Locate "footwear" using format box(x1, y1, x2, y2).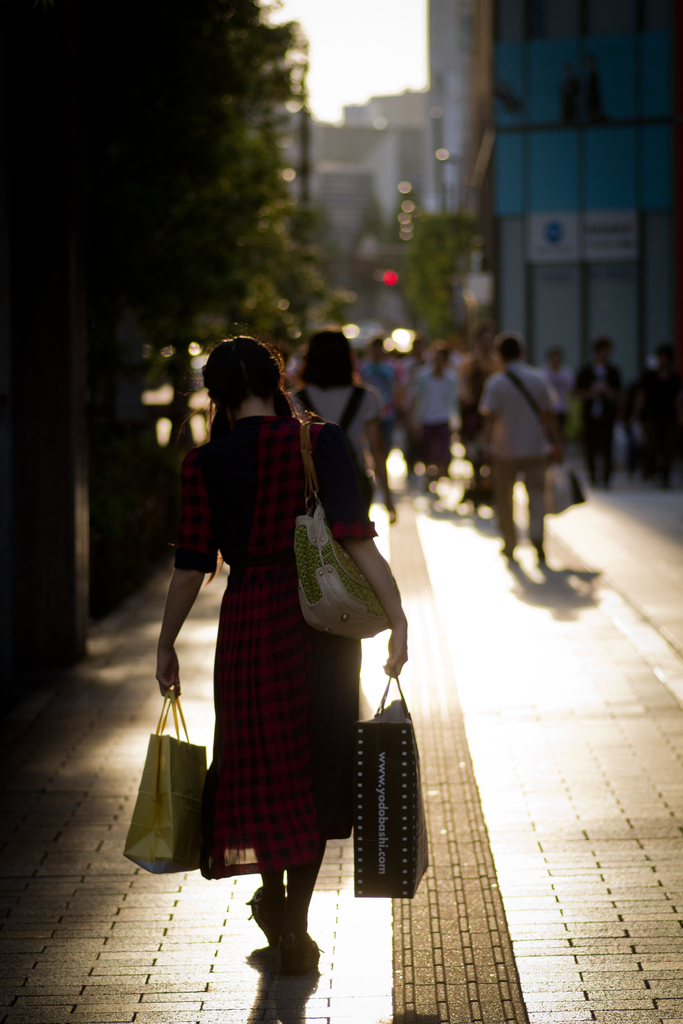
box(278, 940, 322, 975).
